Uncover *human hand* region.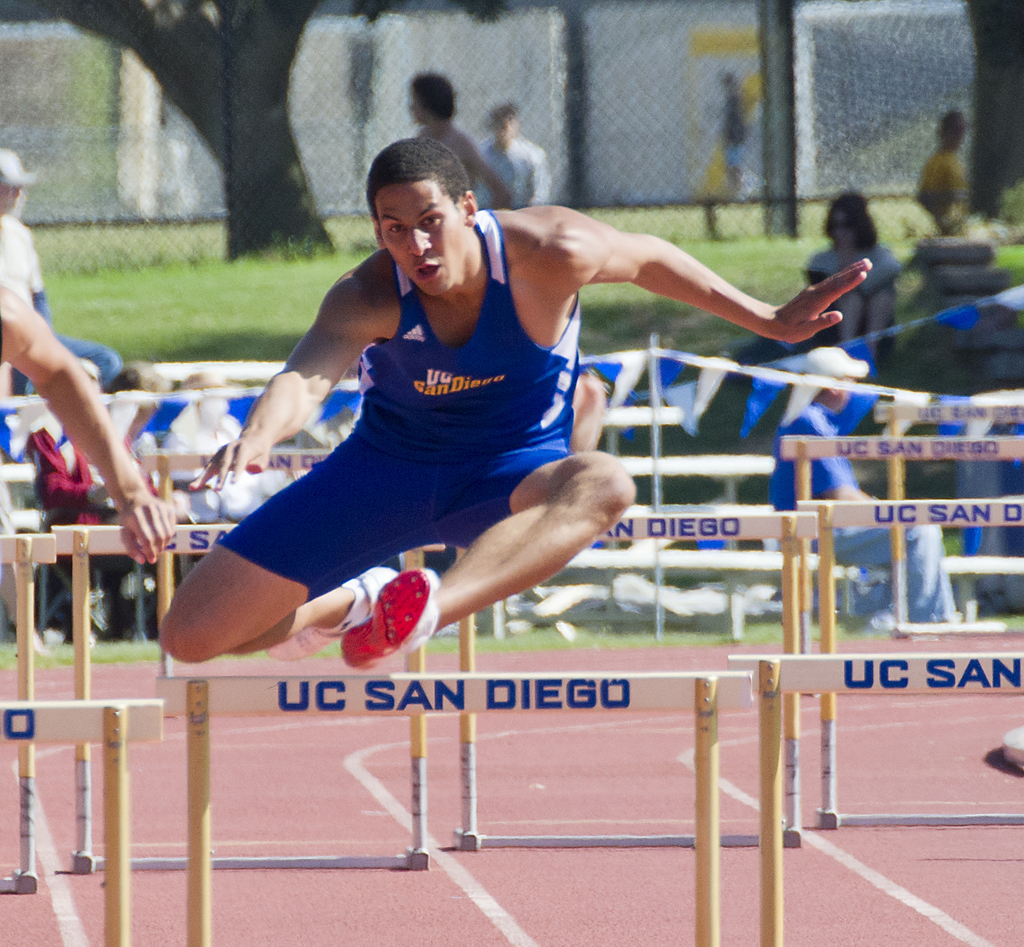
Uncovered: 189:434:273:492.
